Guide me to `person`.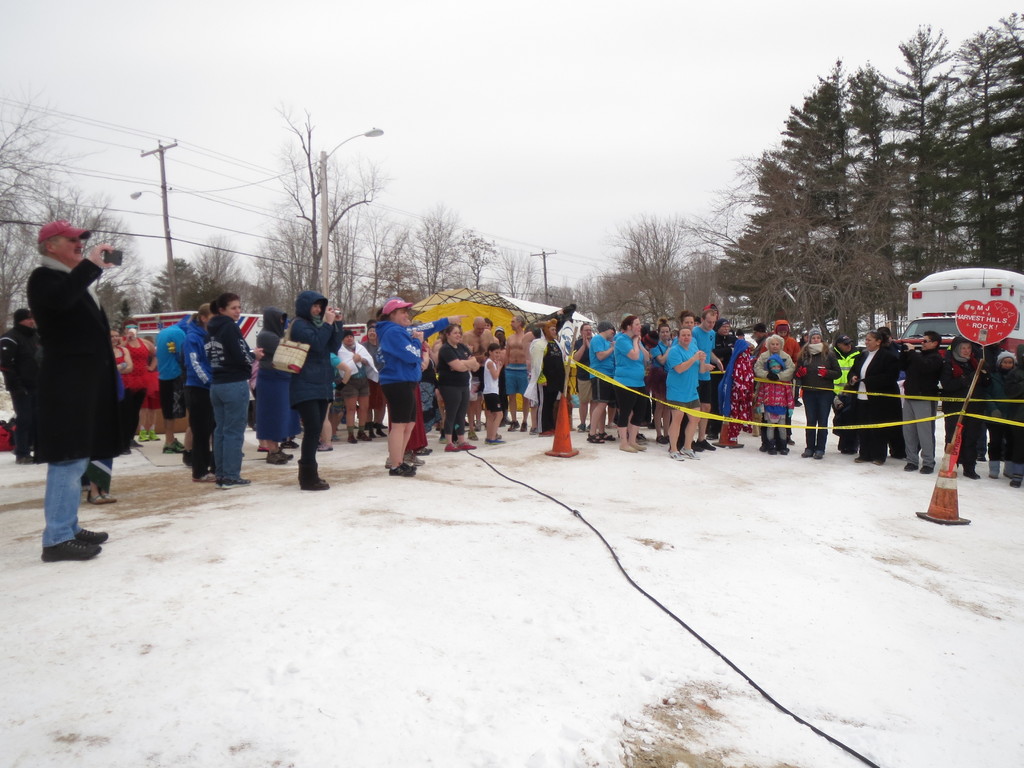
Guidance: select_region(435, 324, 477, 453).
